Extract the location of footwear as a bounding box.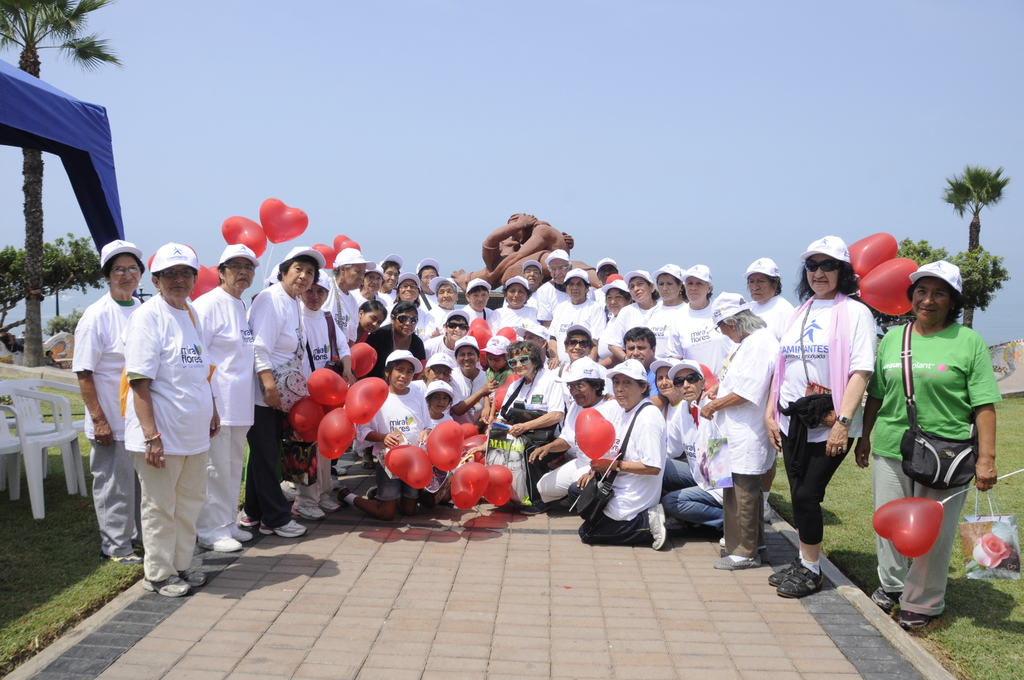
[292, 498, 321, 516].
